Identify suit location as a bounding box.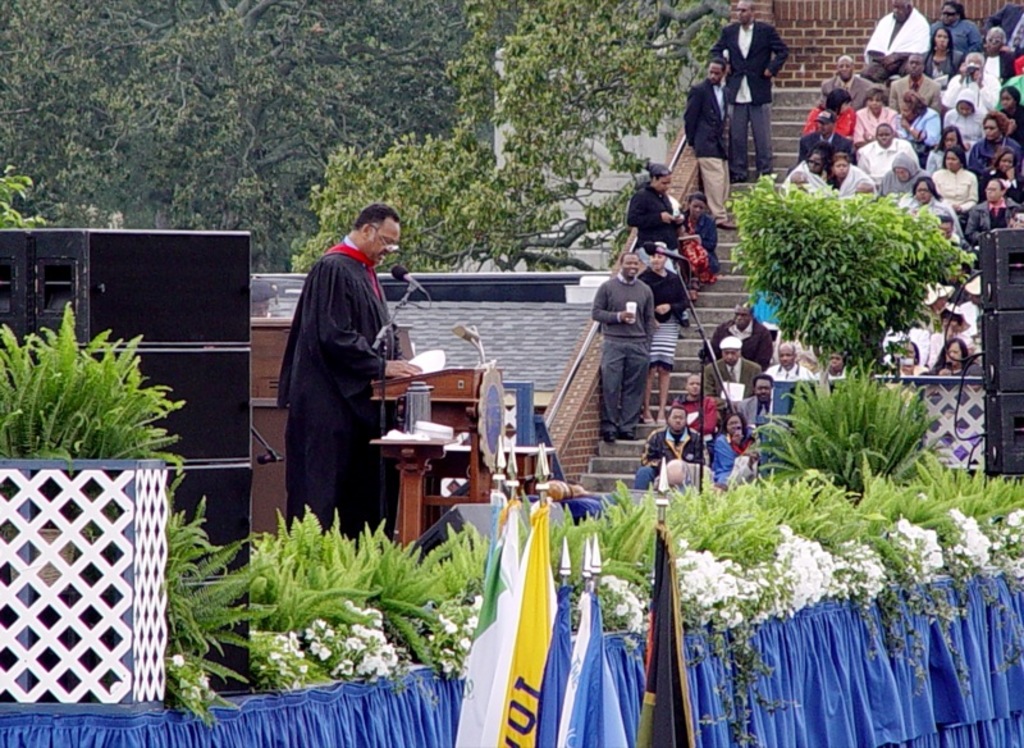
x1=684, y1=77, x2=731, y2=224.
